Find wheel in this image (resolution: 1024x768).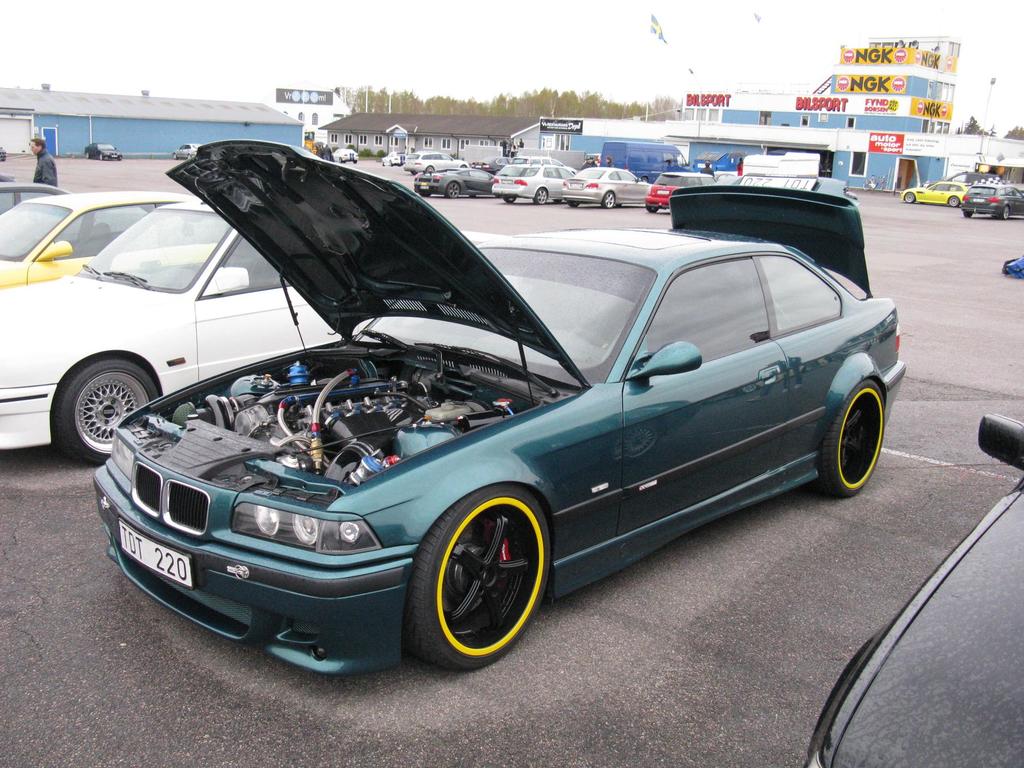
region(411, 170, 417, 177).
